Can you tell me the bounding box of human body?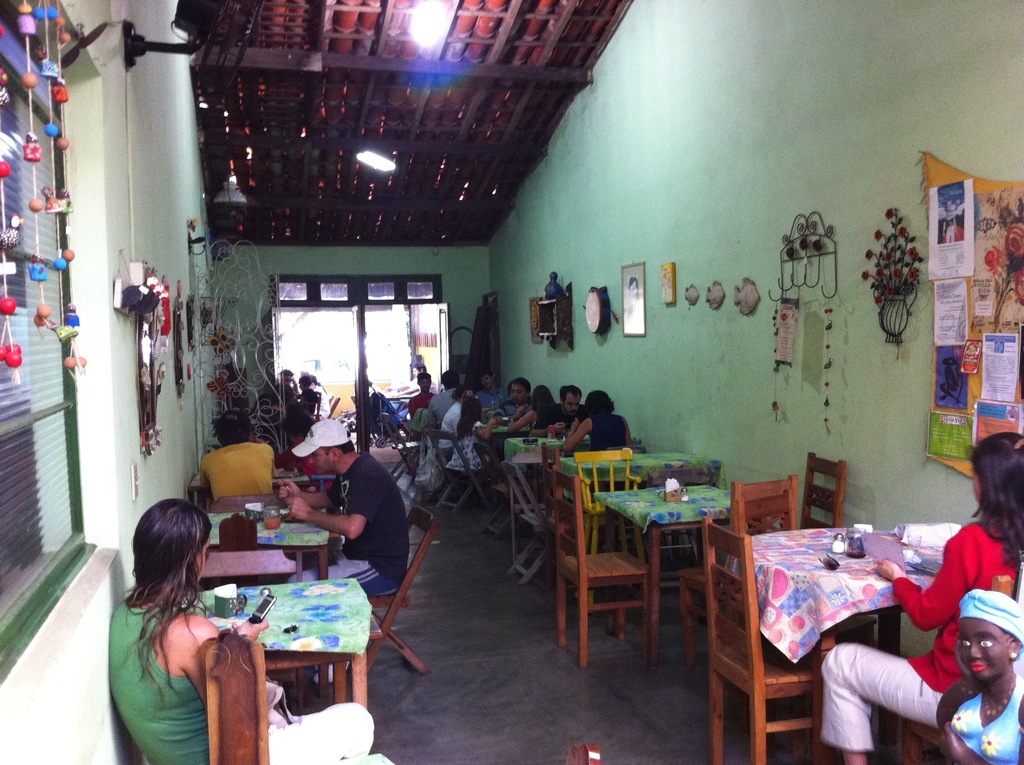
(left=439, top=383, right=469, bottom=456).
